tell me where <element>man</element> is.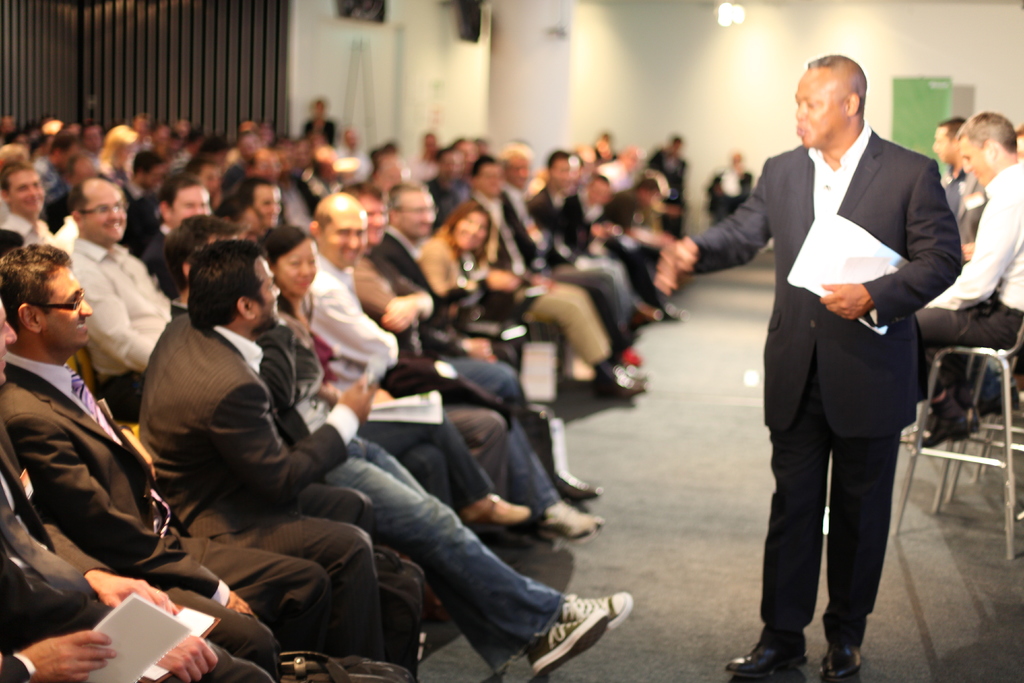
<element>man</element> is at box=[1, 161, 58, 252].
